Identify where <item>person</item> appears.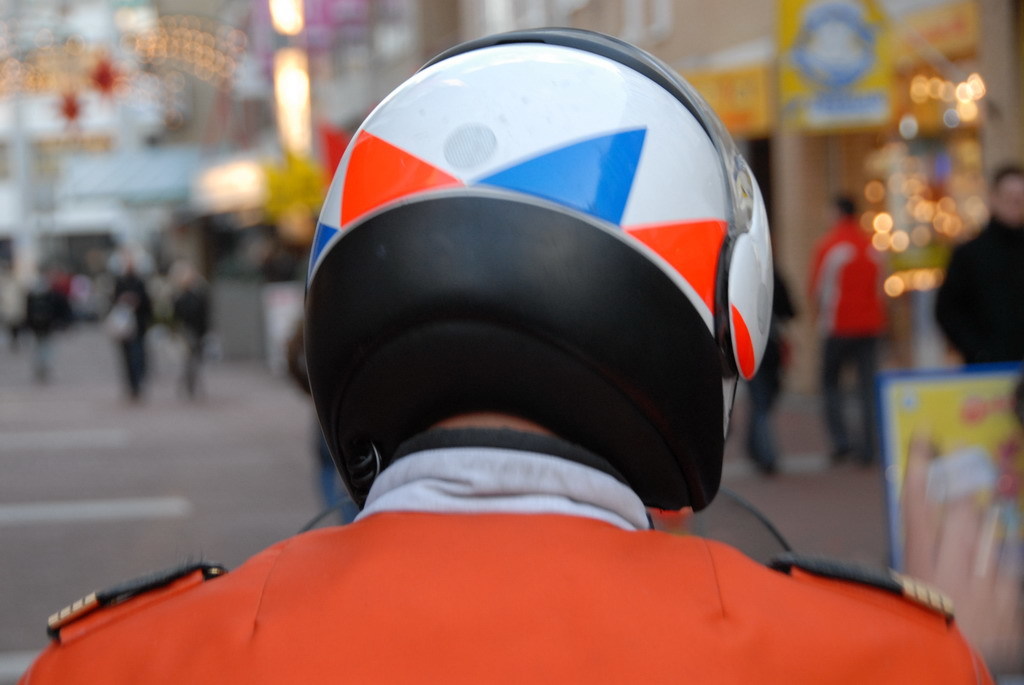
Appears at [x1=150, y1=263, x2=223, y2=394].
